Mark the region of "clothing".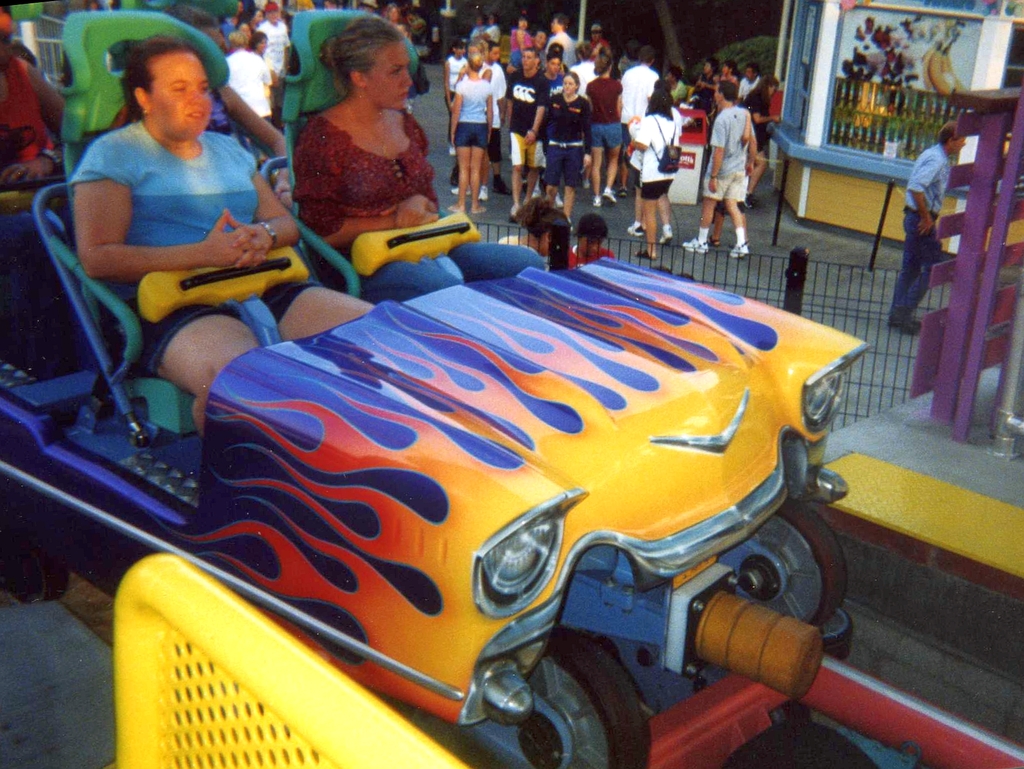
Region: l=735, t=74, r=763, b=98.
